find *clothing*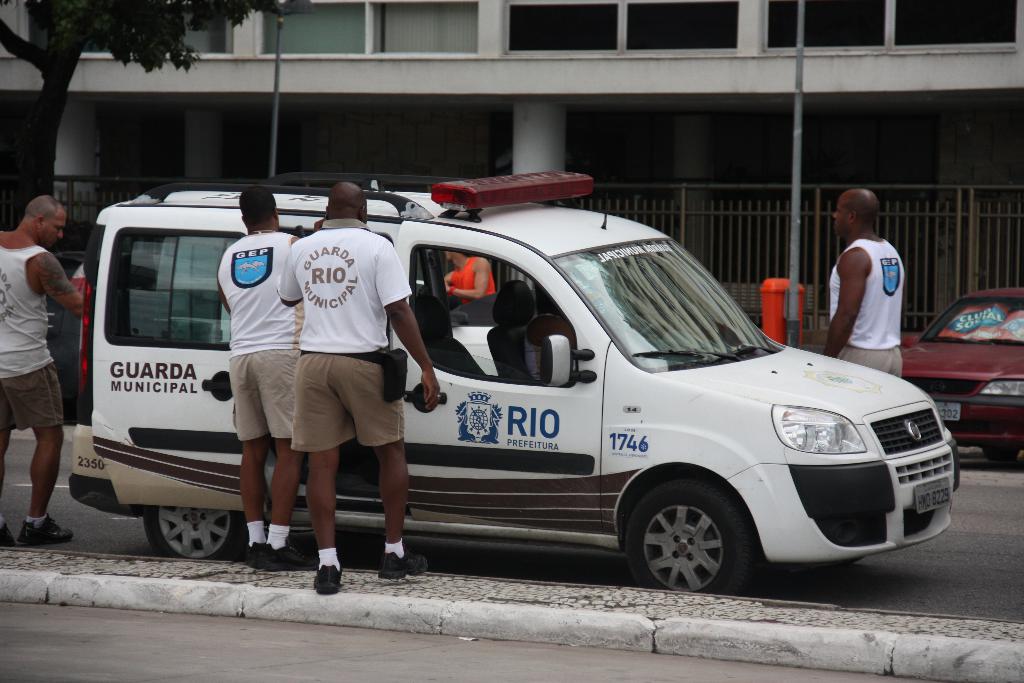
(827, 234, 908, 385)
